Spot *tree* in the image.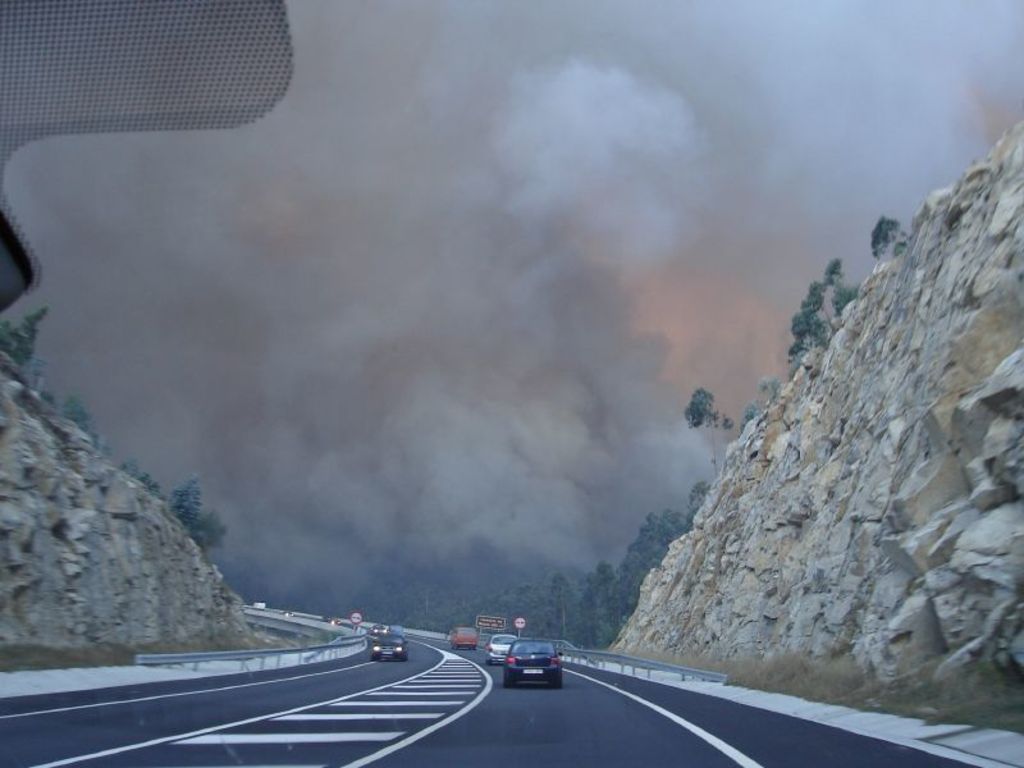
*tree* found at BBox(4, 308, 40, 365).
